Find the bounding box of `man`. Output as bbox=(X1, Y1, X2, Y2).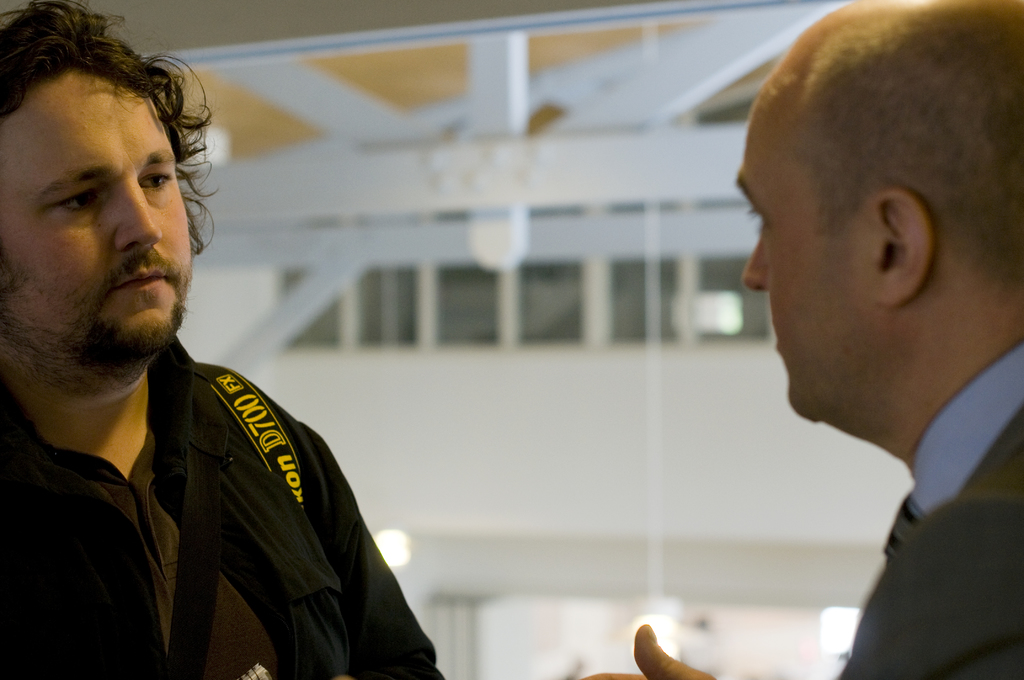
bbox=(3, 51, 439, 676).
